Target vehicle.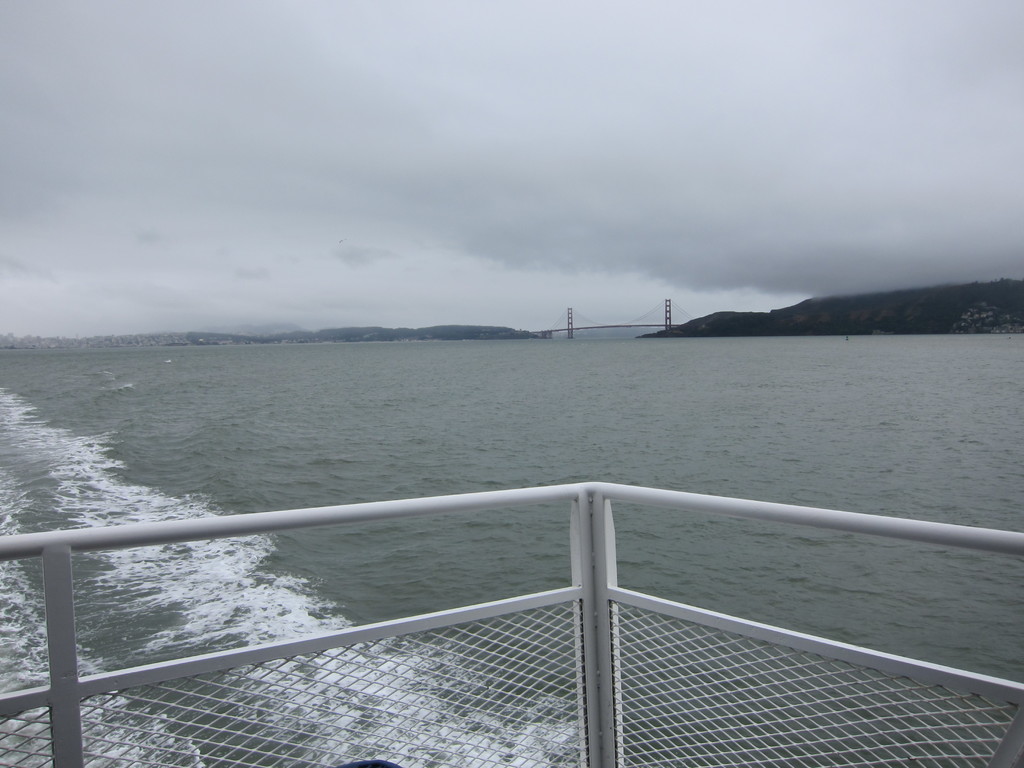
Target region: crop(0, 479, 1023, 764).
